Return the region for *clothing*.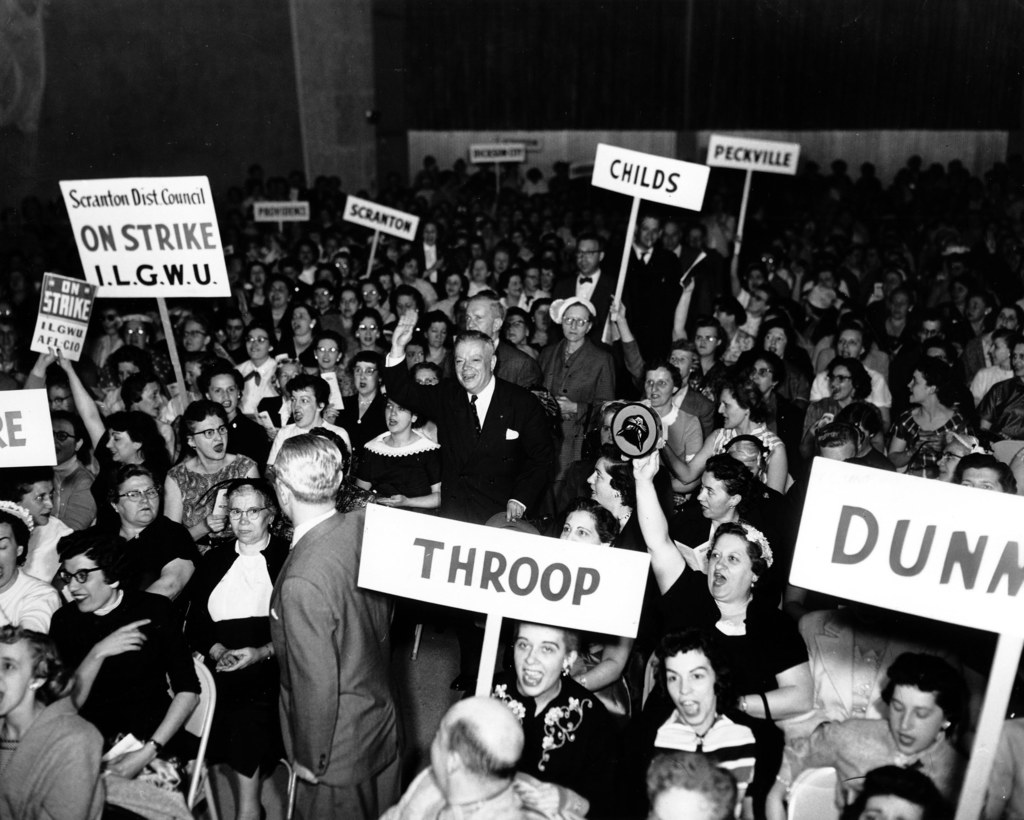
(267, 506, 408, 785).
